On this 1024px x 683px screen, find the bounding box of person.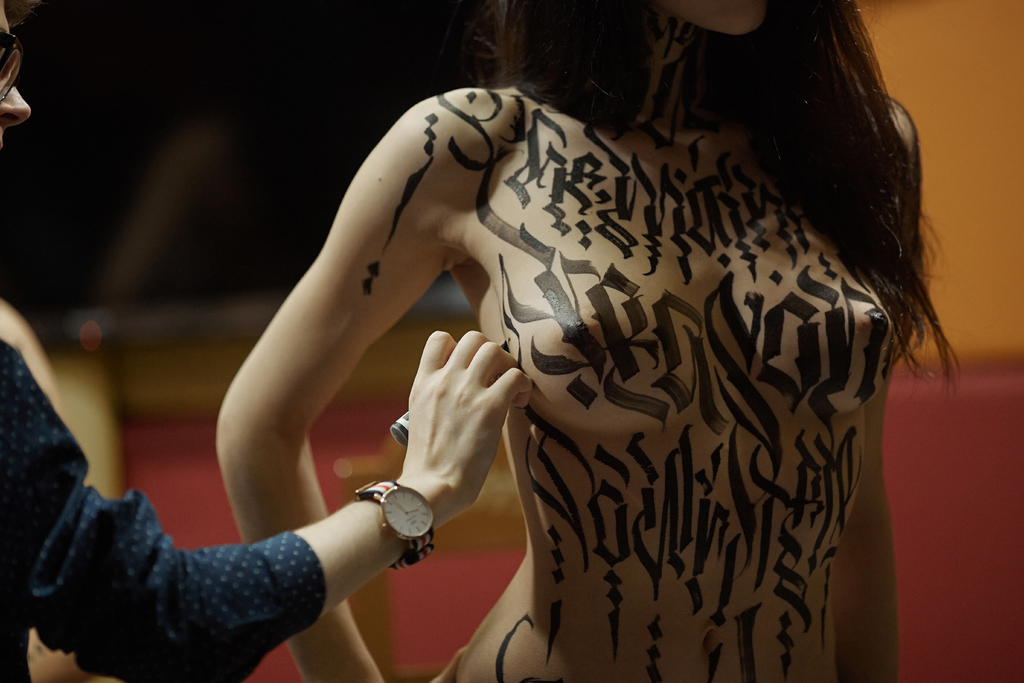
Bounding box: bbox=(211, 0, 977, 682).
